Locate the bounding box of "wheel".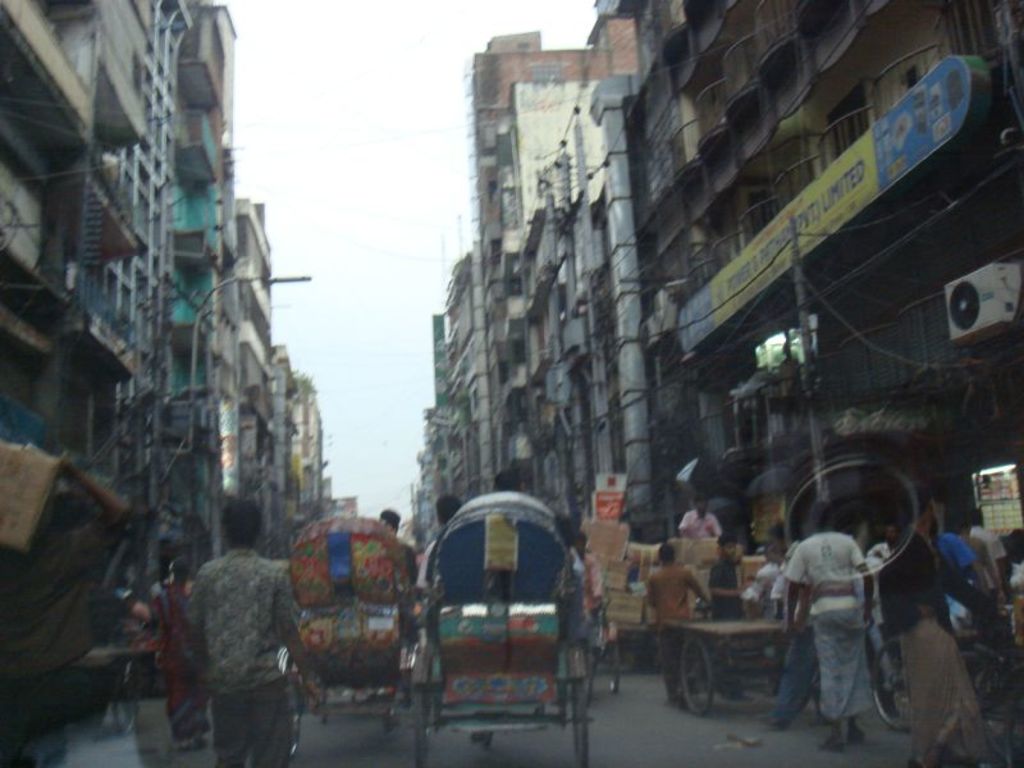
Bounding box: box=[815, 675, 829, 721].
